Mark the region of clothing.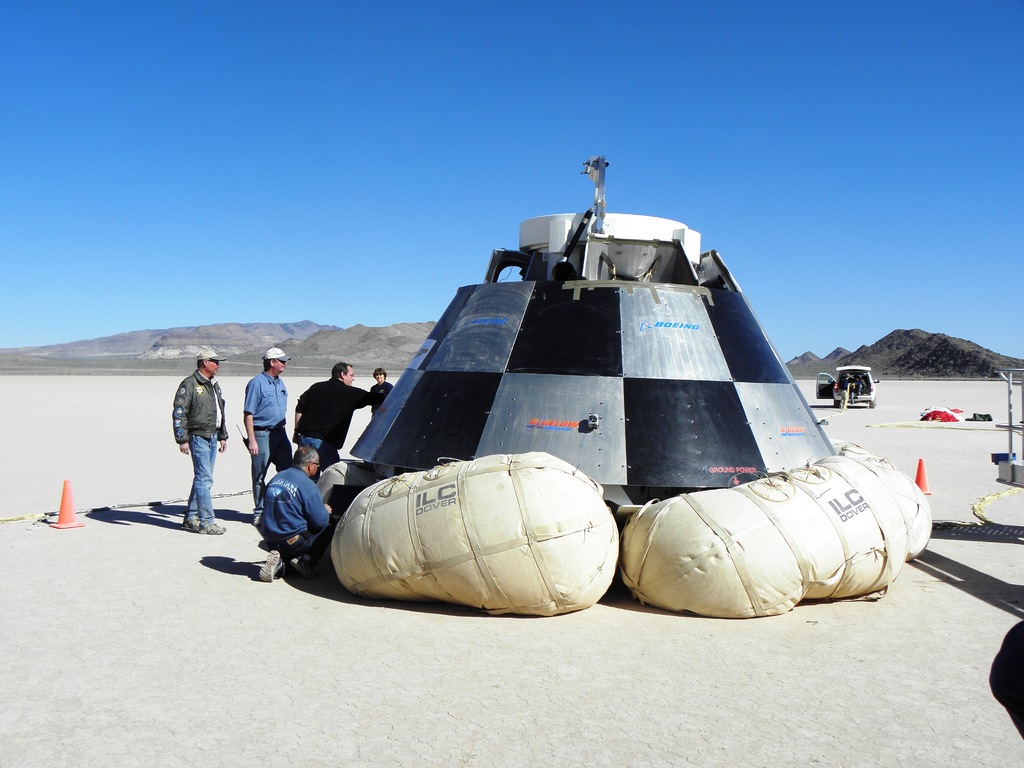
Region: (172, 369, 229, 528).
